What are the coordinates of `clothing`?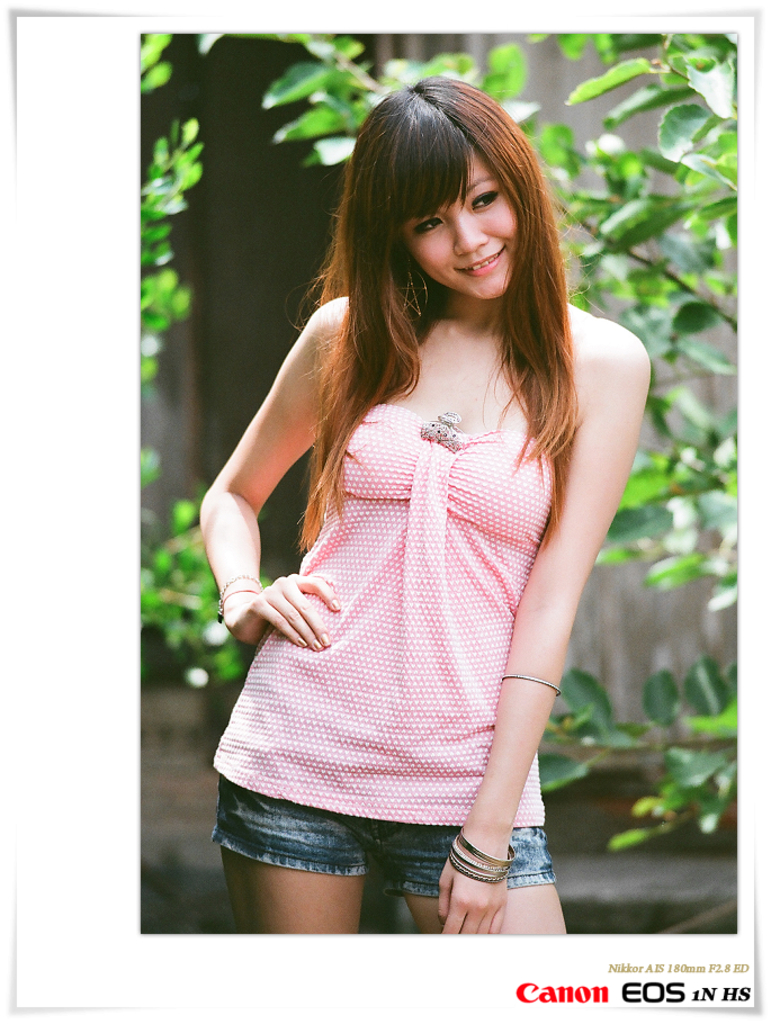
[213, 399, 558, 897].
